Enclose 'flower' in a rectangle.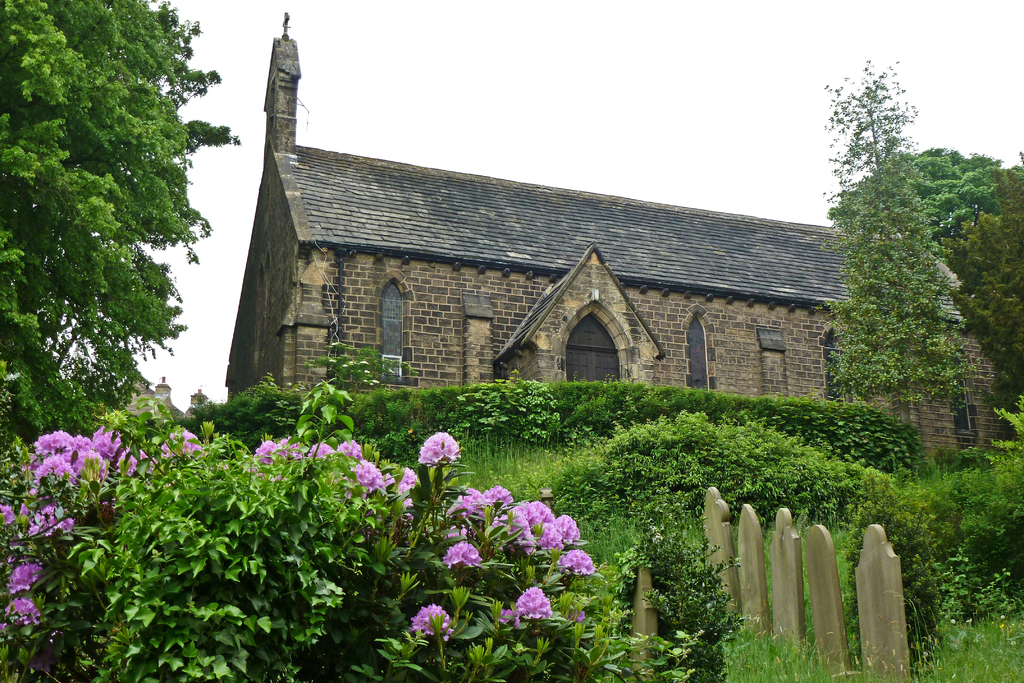
<bbox>557, 547, 594, 575</bbox>.
